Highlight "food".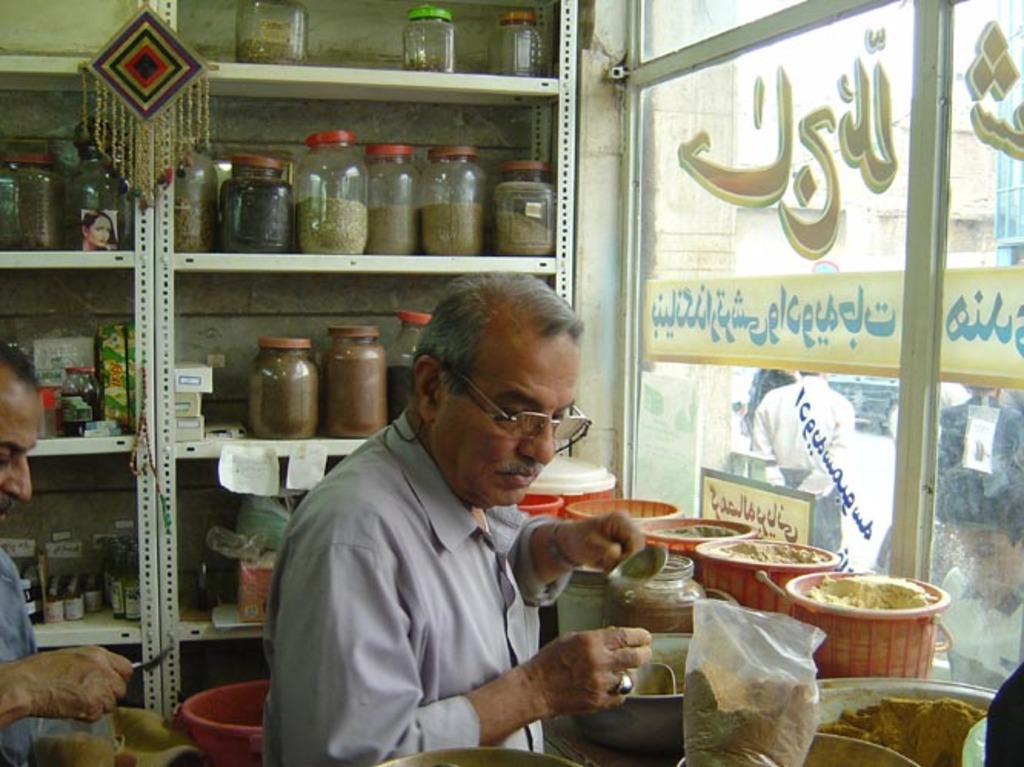
Highlighted region: <bbox>490, 208, 555, 258</bbox>.
